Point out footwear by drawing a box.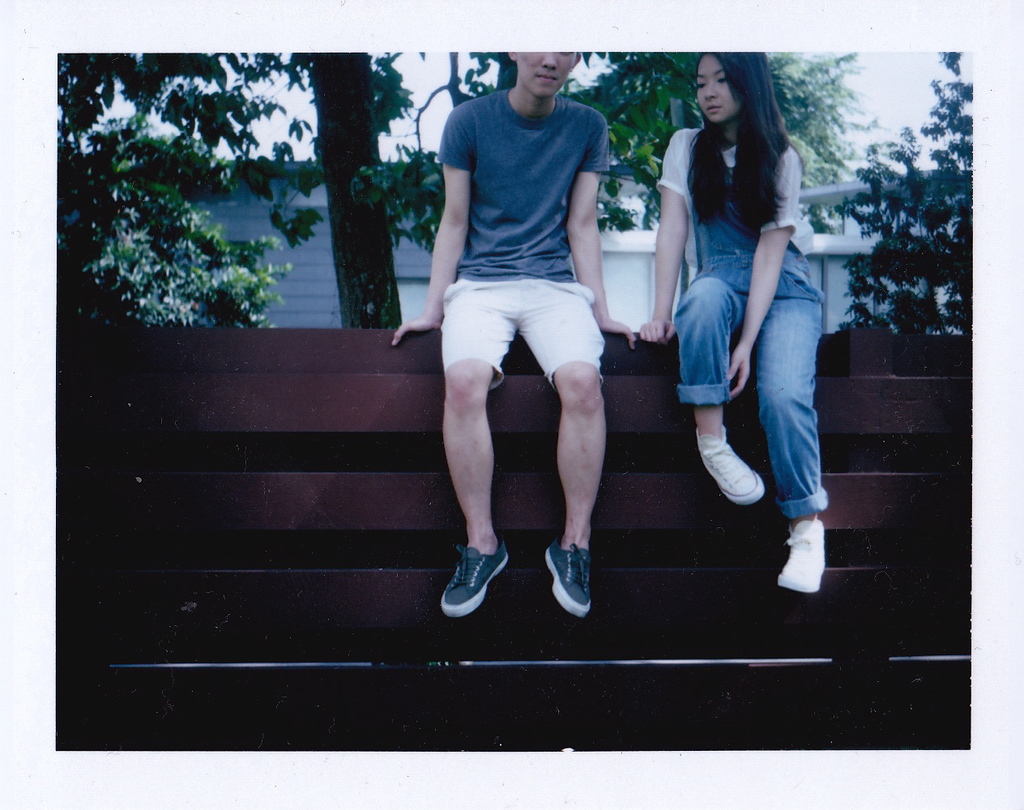
rect(695, 423, 766, 505).
